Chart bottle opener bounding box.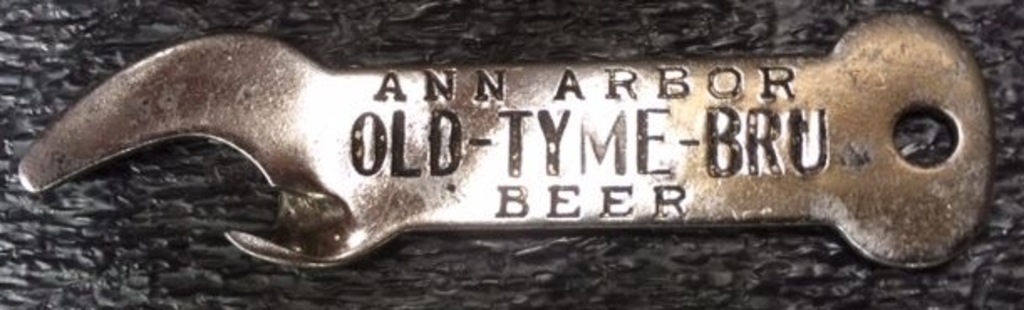
Charted: bbox=(15, 28, 1001, 270).
